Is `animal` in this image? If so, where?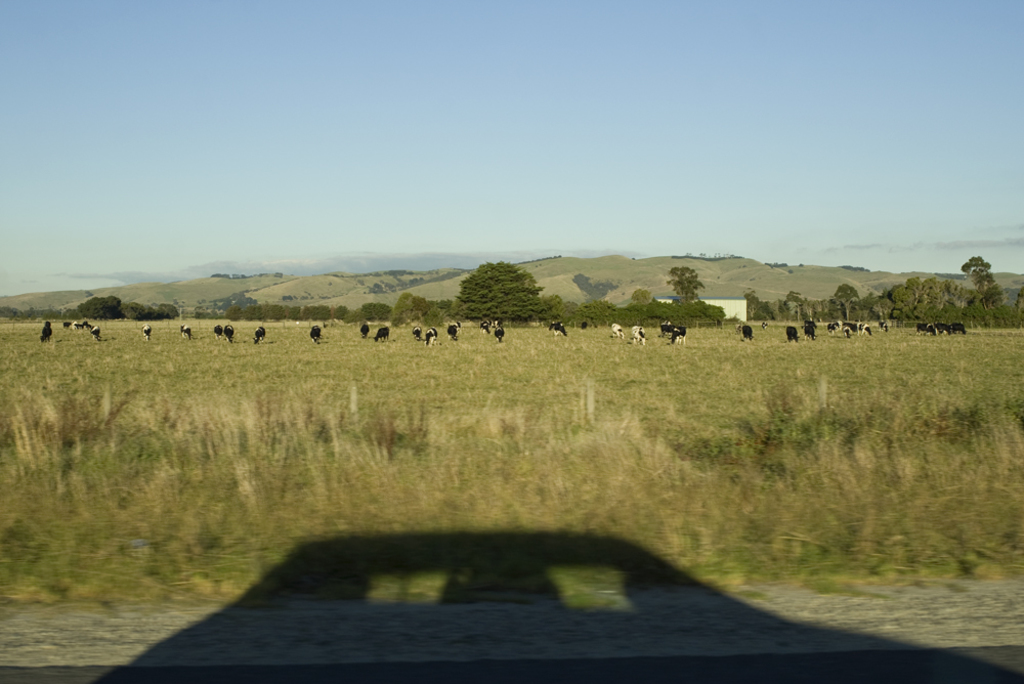
Yes, at left=220, top=323, right=240, bottom=349.
